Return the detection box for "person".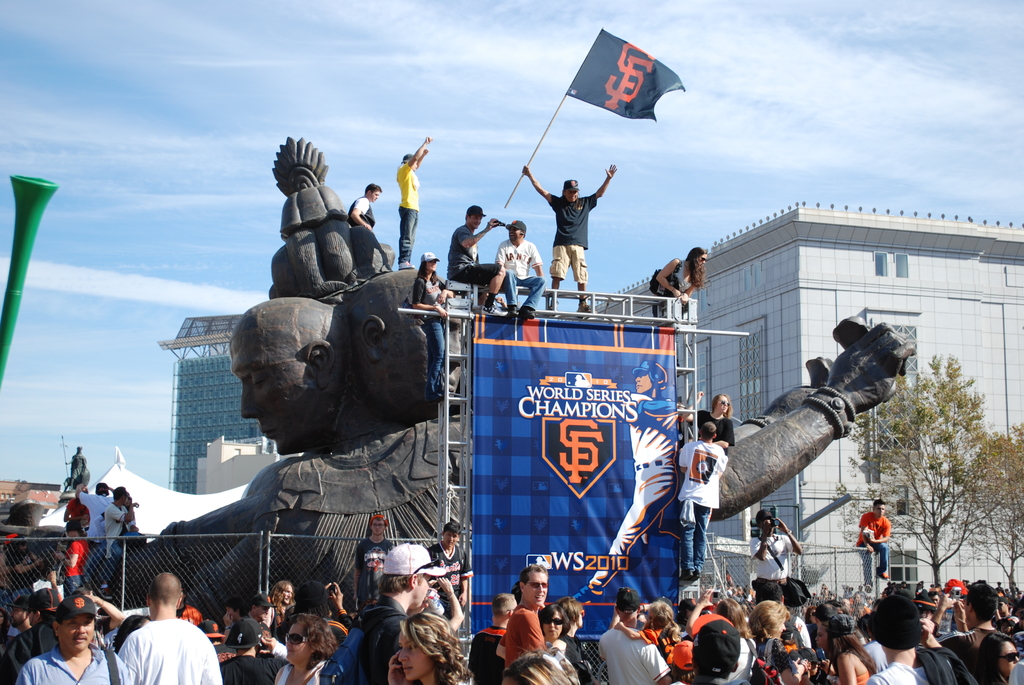
crop(102, 484, 150, 548).
